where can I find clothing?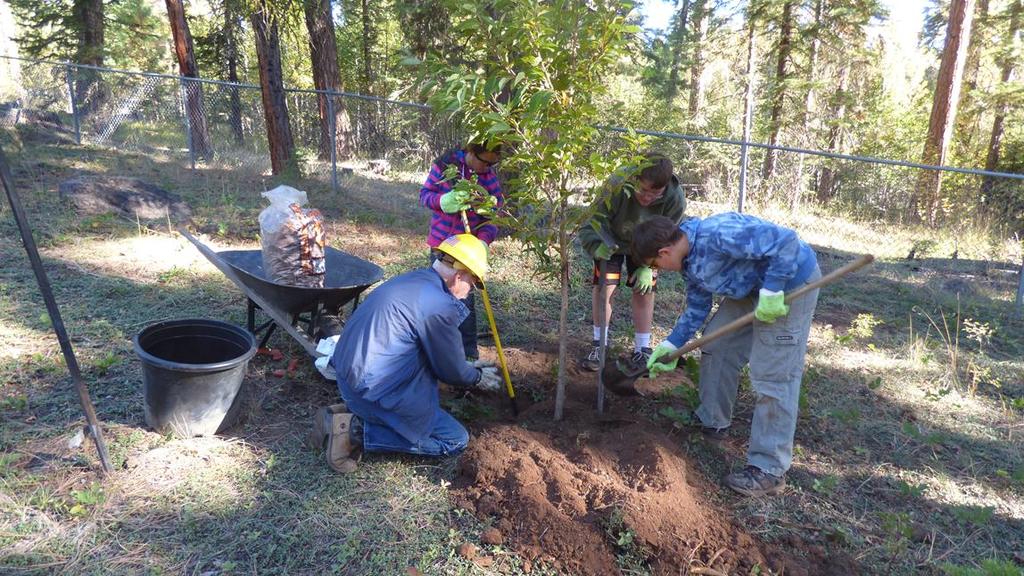
You can find it at l=574, t=174, r=688, b=288.
